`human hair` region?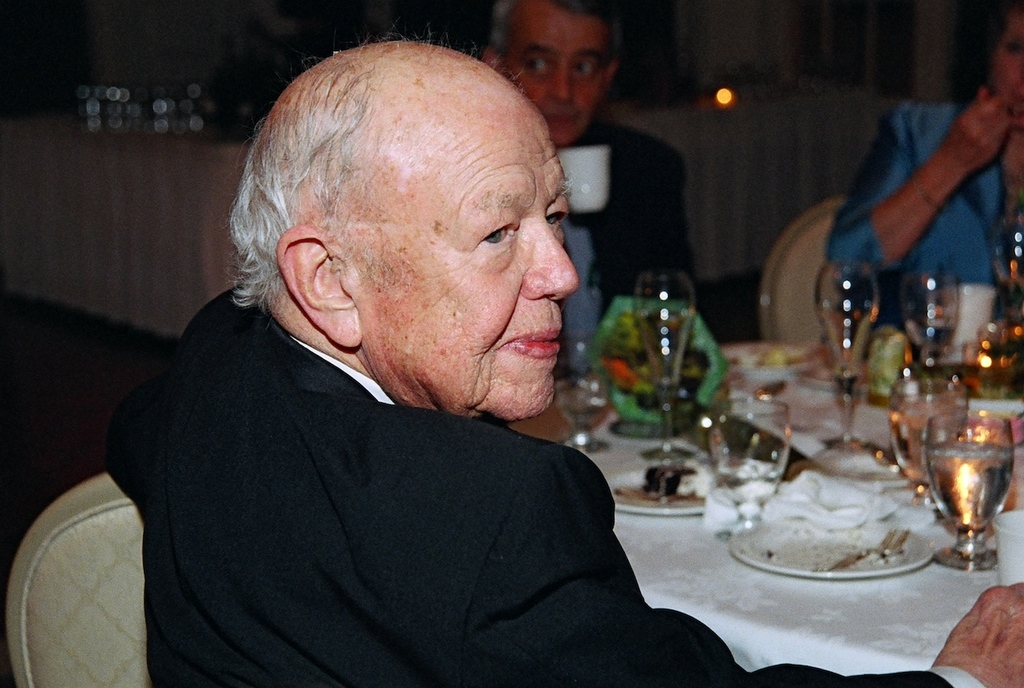
bbox=(487, 0, 620, 52)
